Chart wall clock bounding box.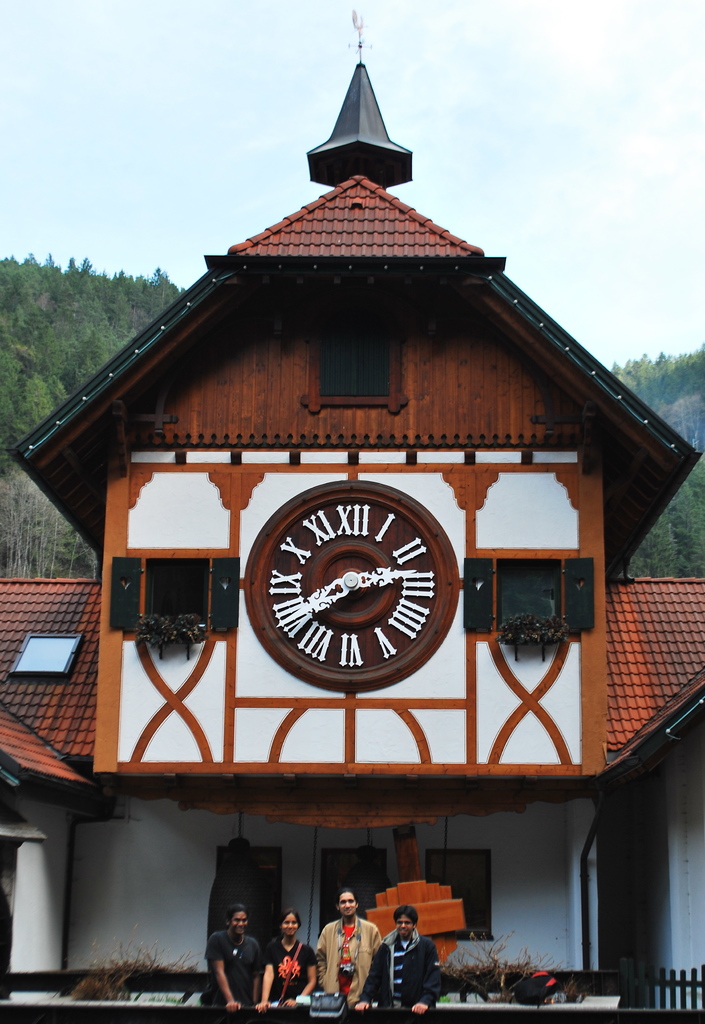
Charted: detection(239, 486, 467, 682).
